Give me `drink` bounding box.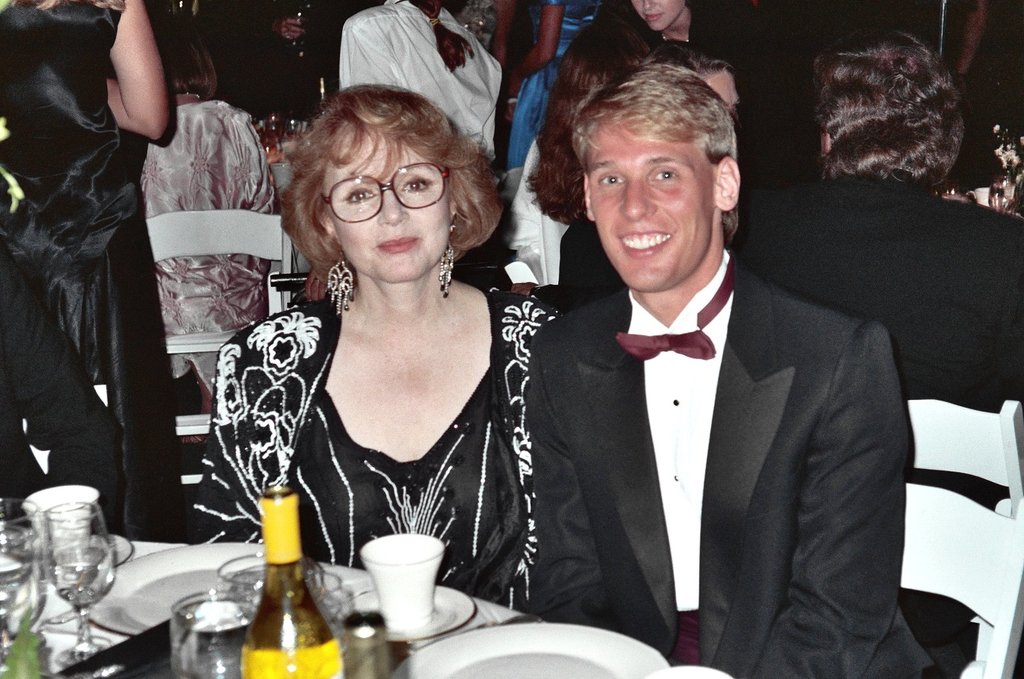
region(171, 606, 248, 678).
